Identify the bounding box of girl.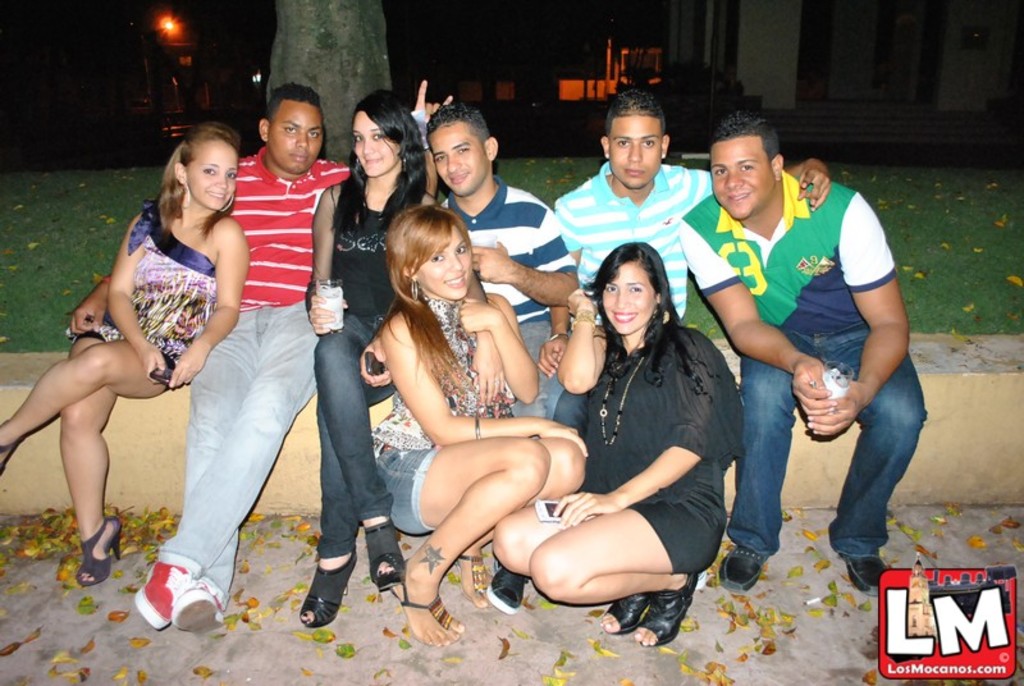
l=0, t=122, r=246, b=587.
